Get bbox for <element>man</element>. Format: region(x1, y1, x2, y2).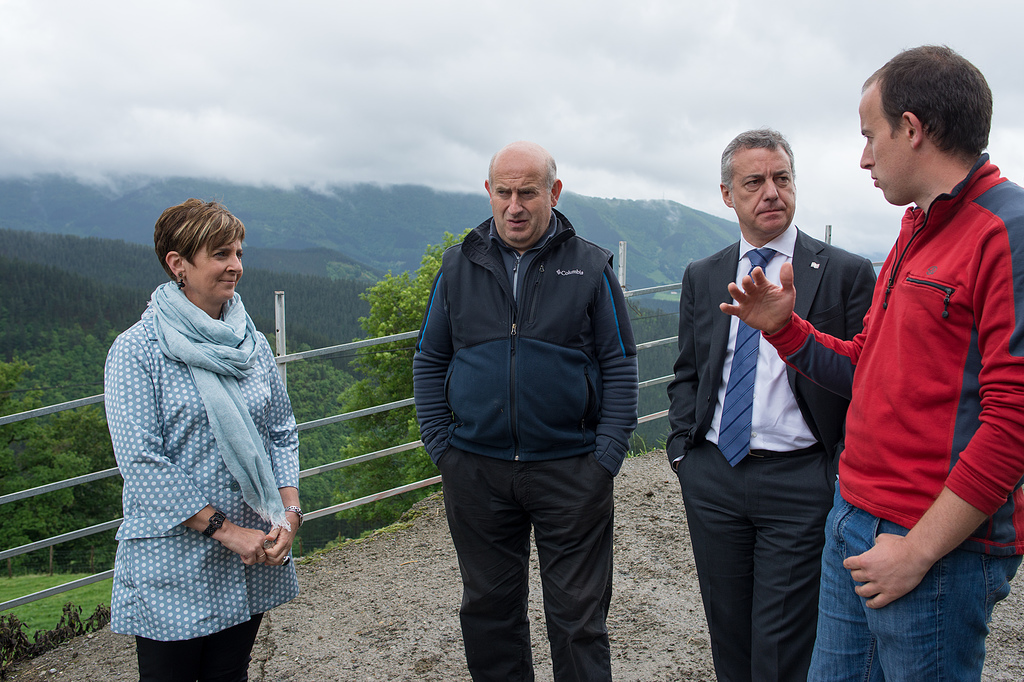
region(410, 138, 644, 681).
